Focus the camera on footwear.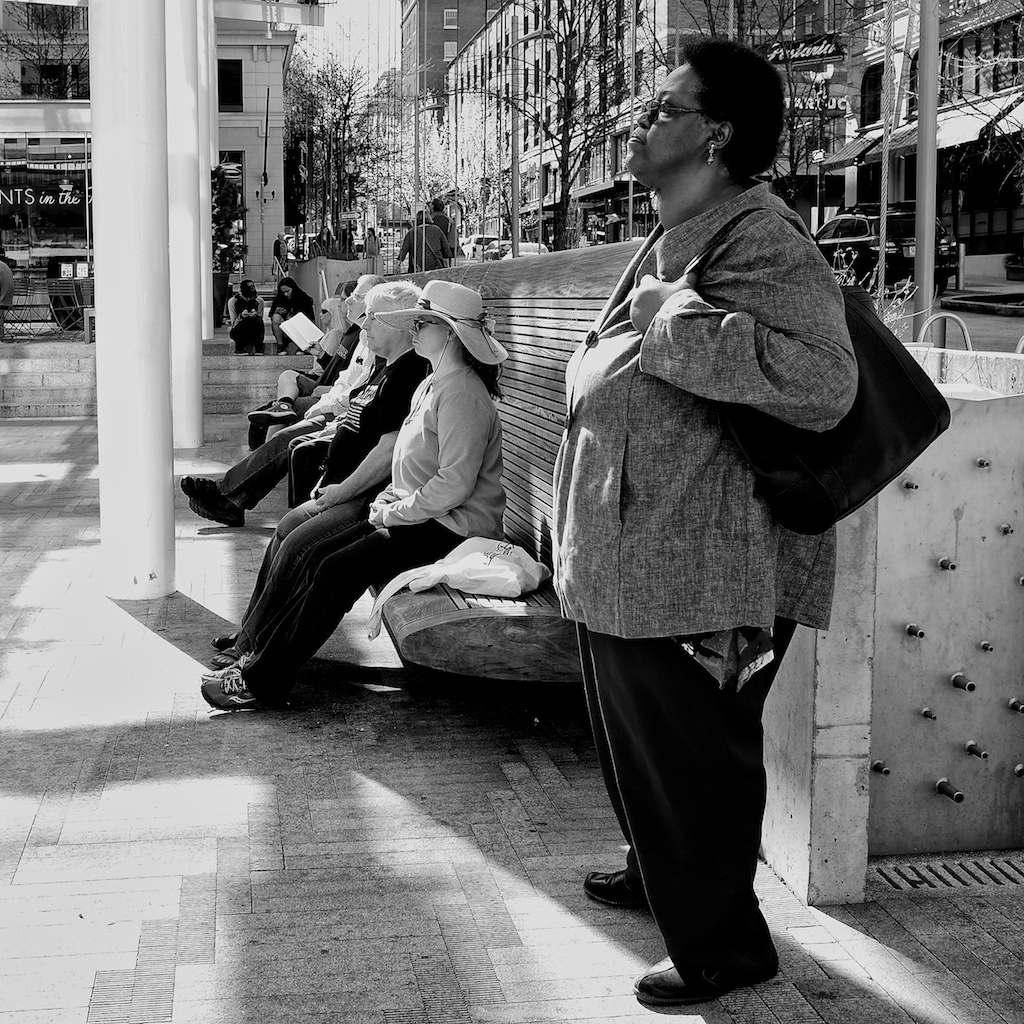
Focus region: x1=626 y1=962 x2=717 y2=1005.
